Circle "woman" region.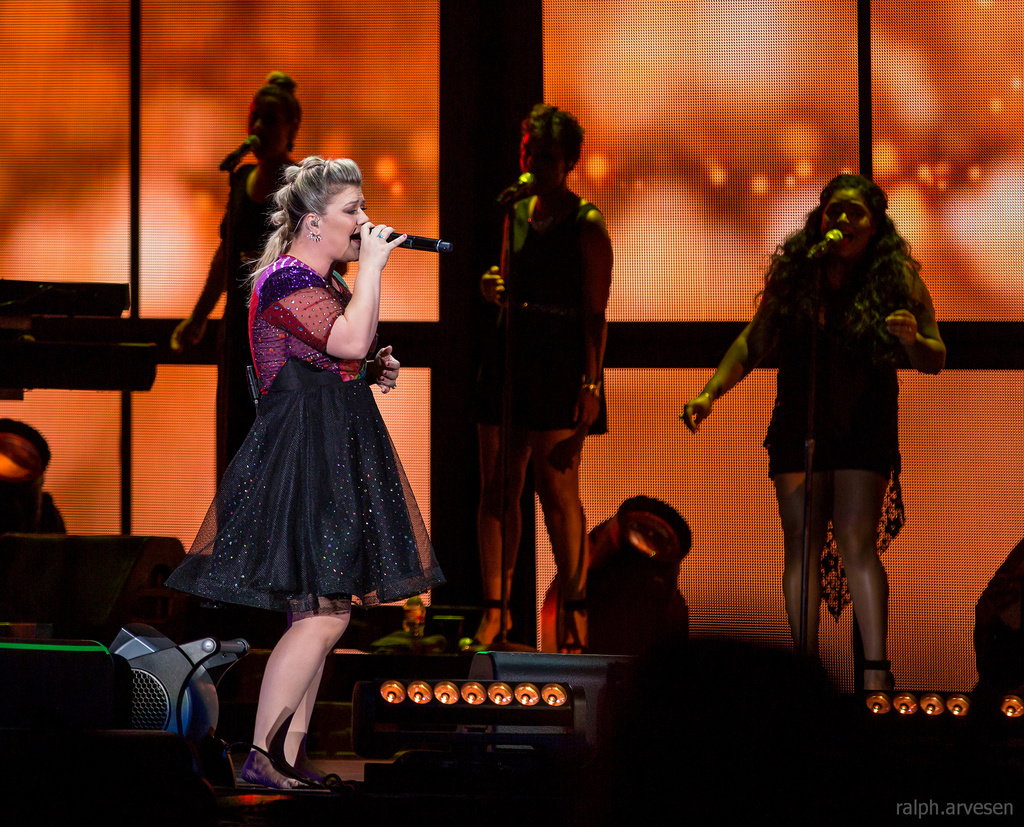
Region: left=161, top=69, right=308, bottom=547.
